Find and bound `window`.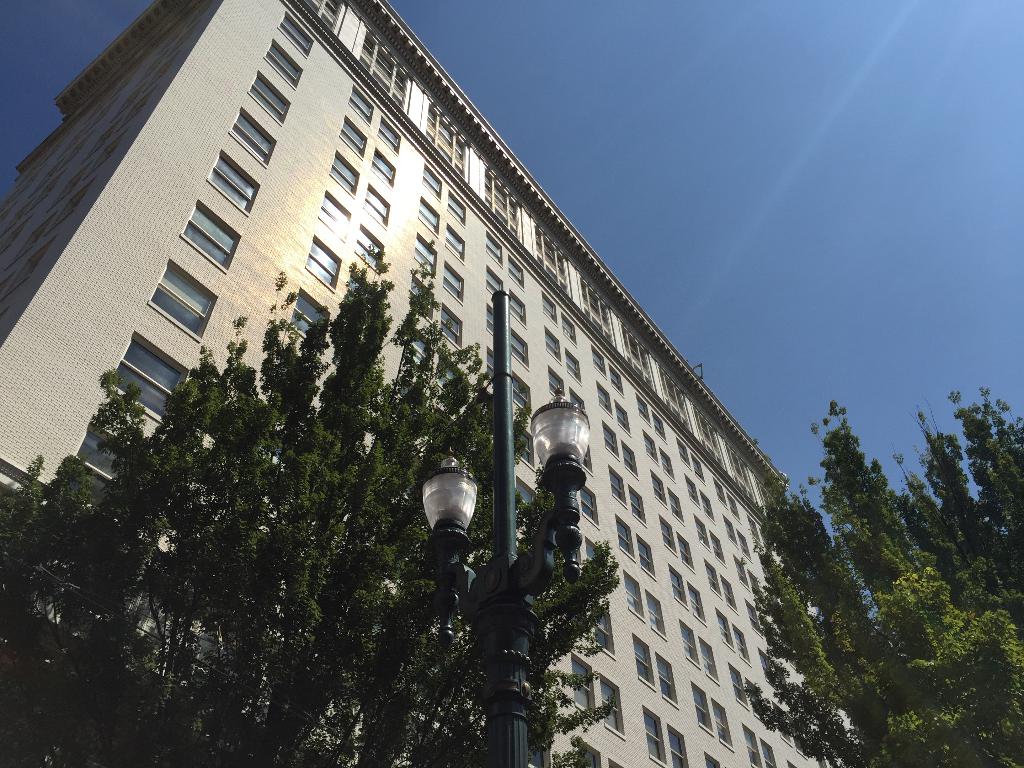
Bound: {"x1": 678, "y1": 618, "x2": 696, "y2": 669}.
